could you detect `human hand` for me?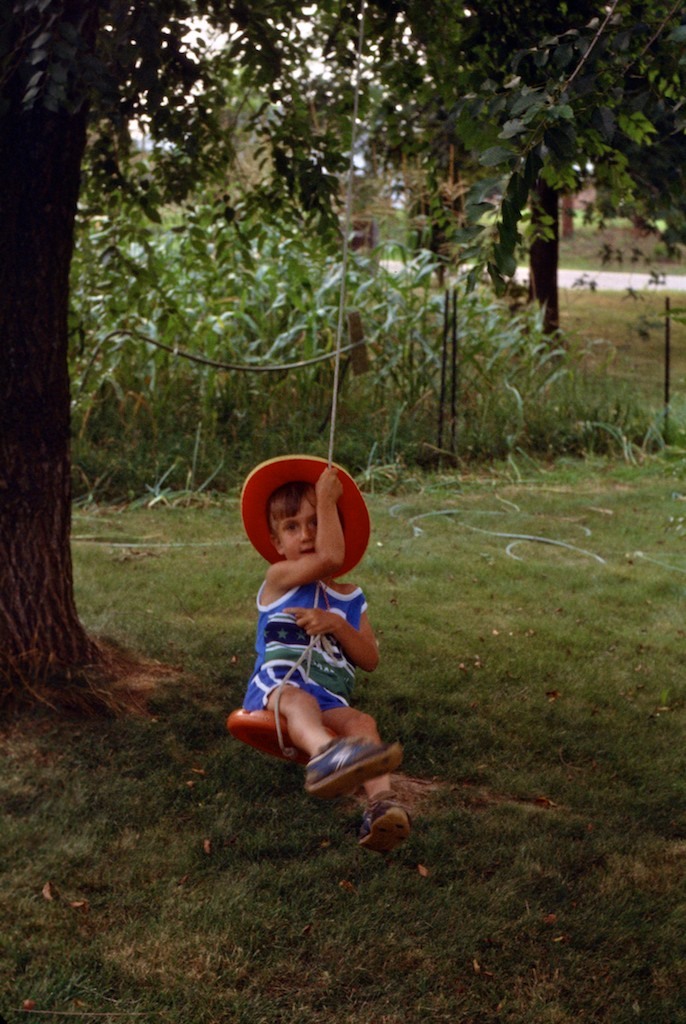
Detection result: [282,604,344,638].
